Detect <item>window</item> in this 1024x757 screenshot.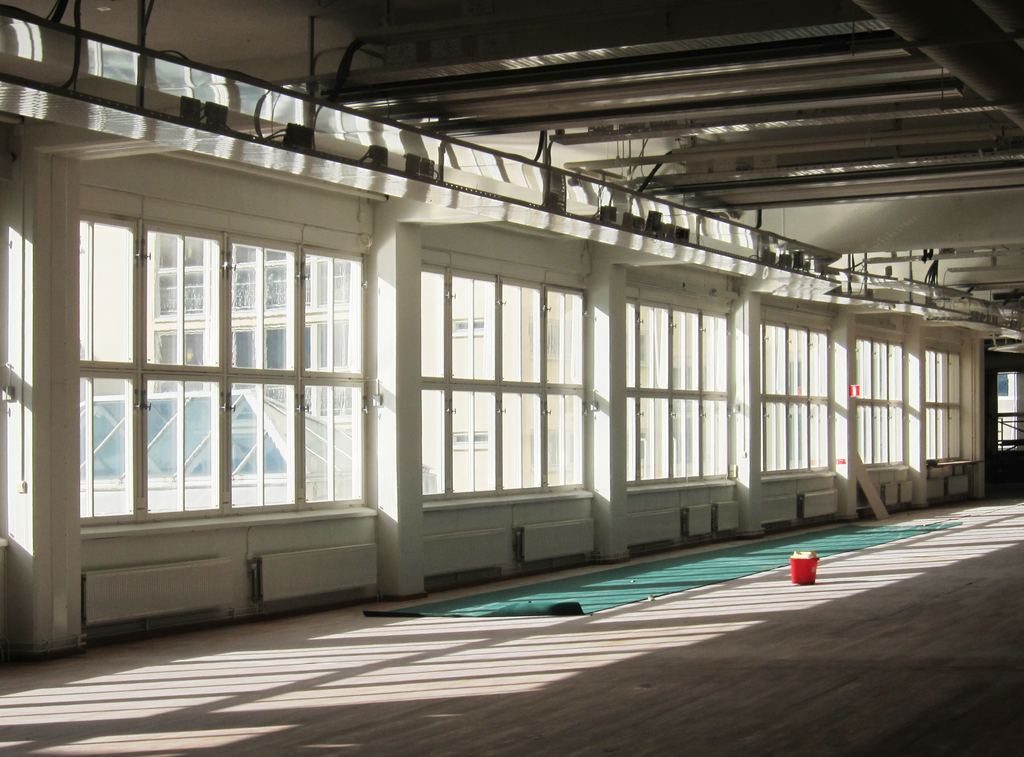
Detection: Rect(419, 255, 598, 514).
